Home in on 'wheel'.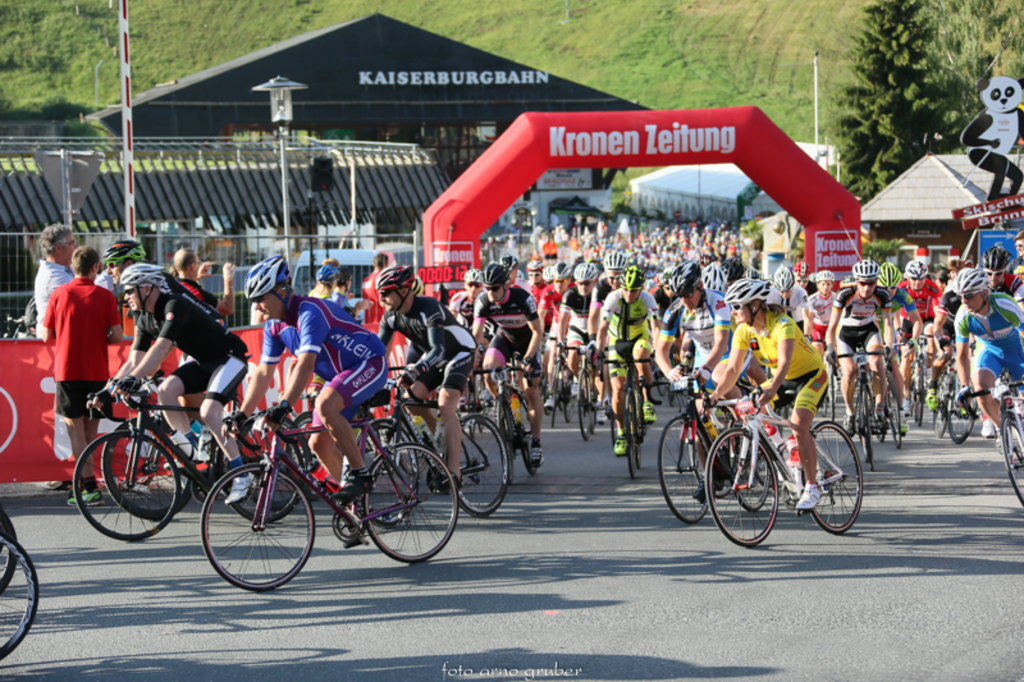
Homed in at crop(356, 416, 417, 527).
